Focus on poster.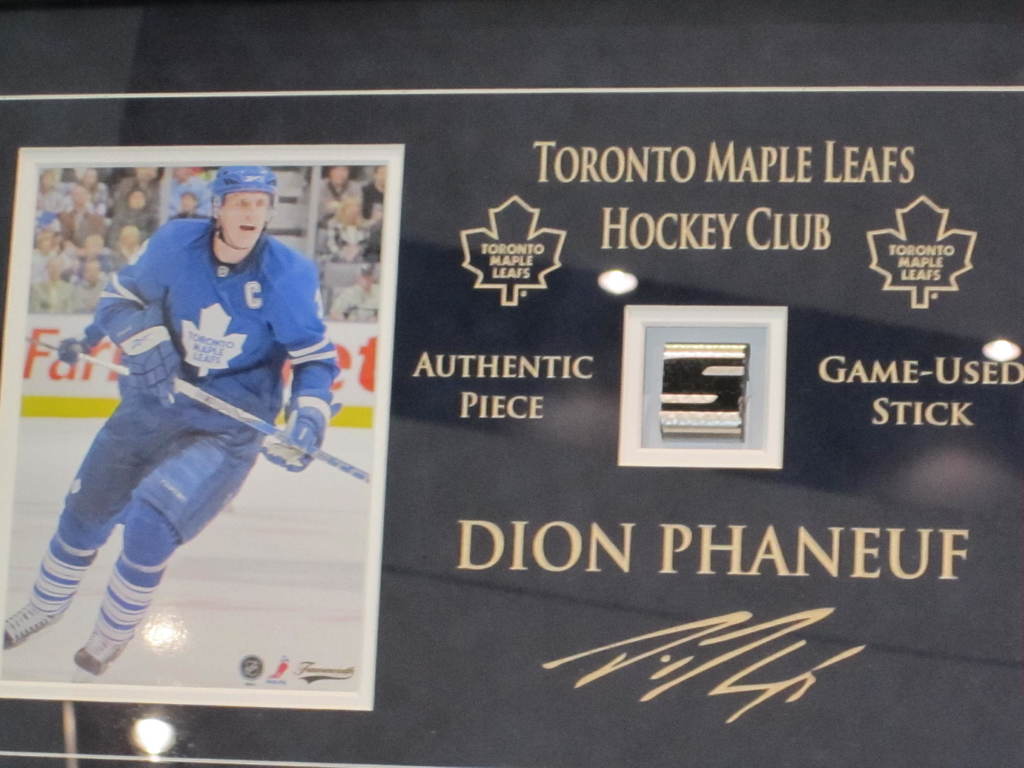
Focused at 0, 137, 400, 710.
